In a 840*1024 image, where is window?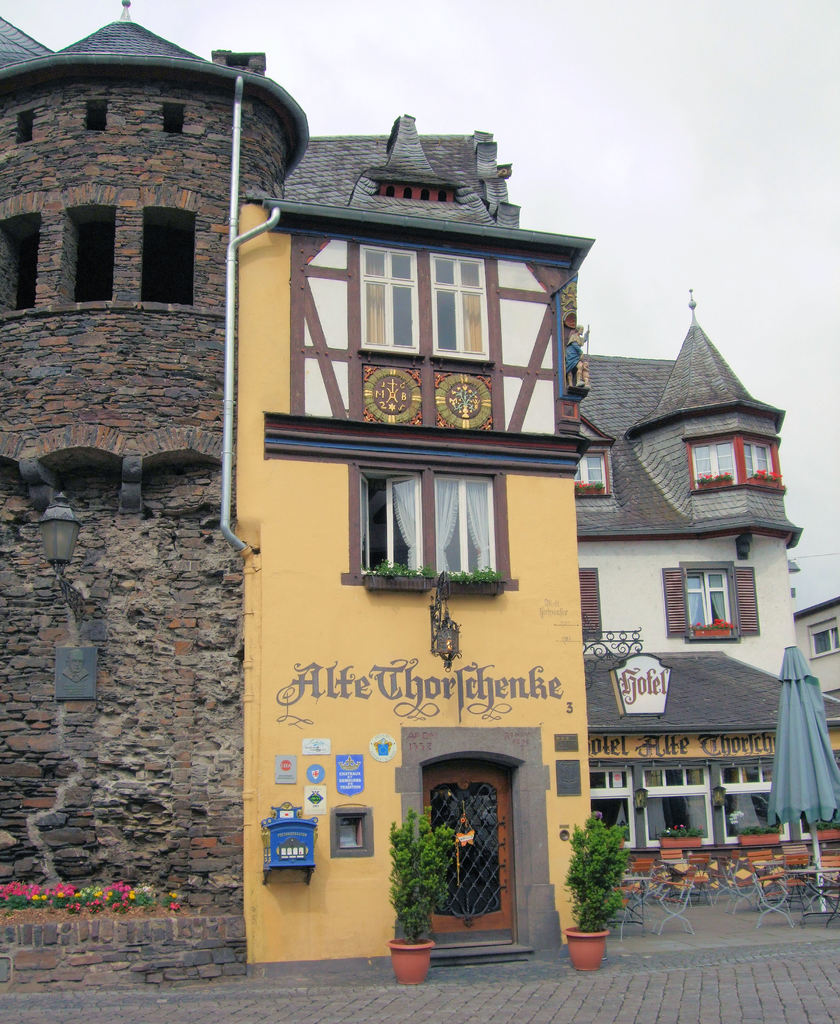
(left=793, top=765, right=837, bottom=840).
